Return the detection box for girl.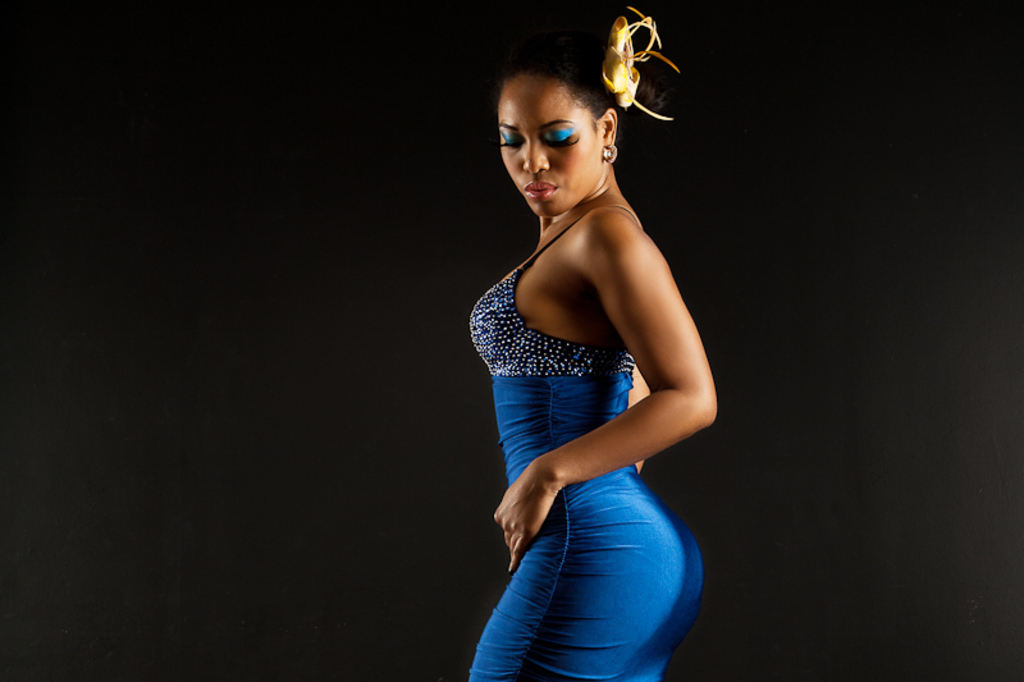
left=471, top=0, right=718, bottom=681.
